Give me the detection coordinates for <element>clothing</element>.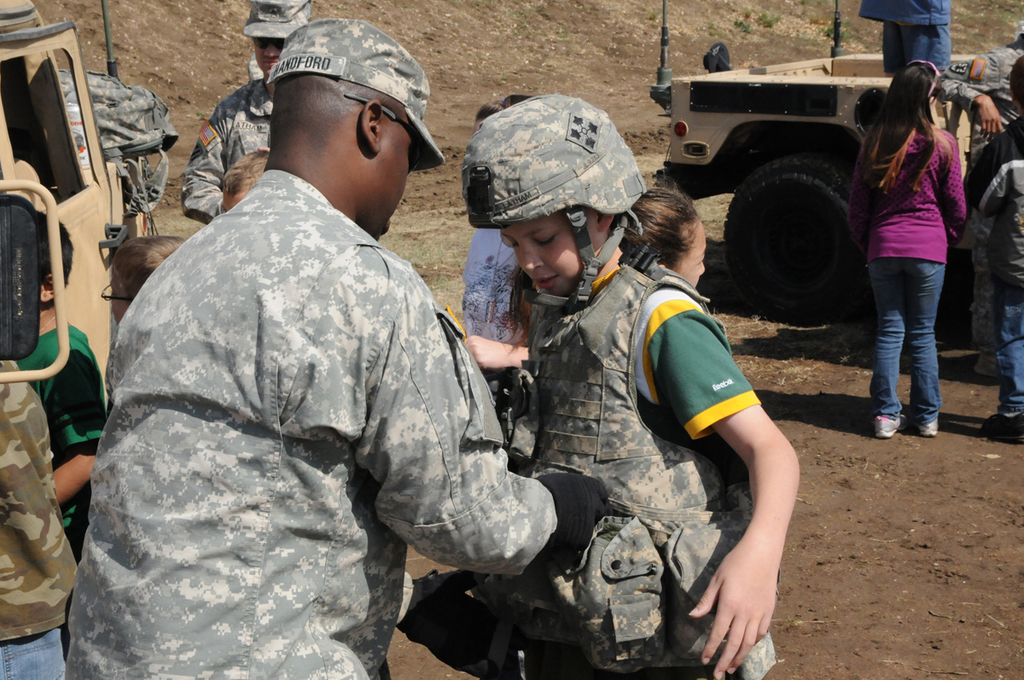
crop(82, 65, 563, 664).
